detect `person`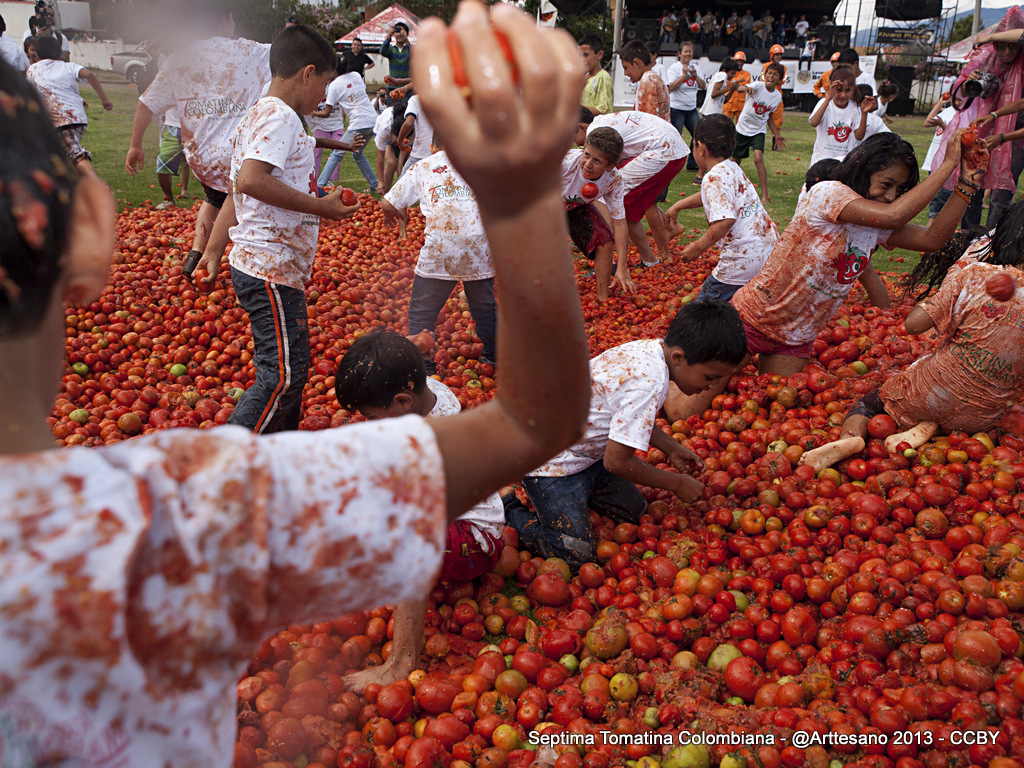
locate(800, 153, 893, 312)
